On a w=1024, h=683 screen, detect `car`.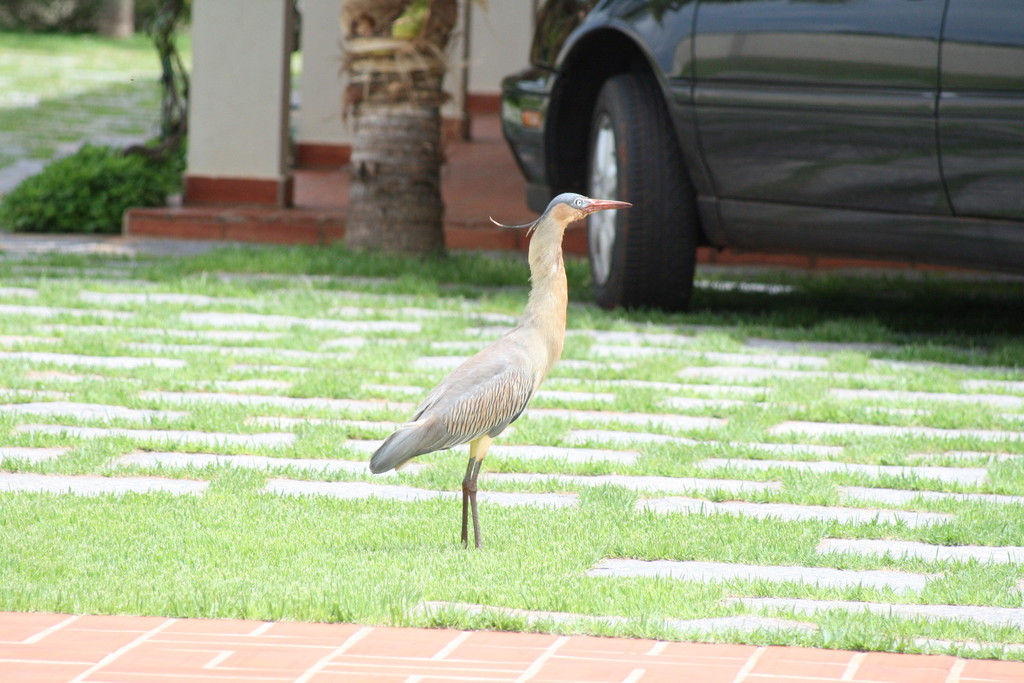
bbox=[545, 7, 997, 311].
